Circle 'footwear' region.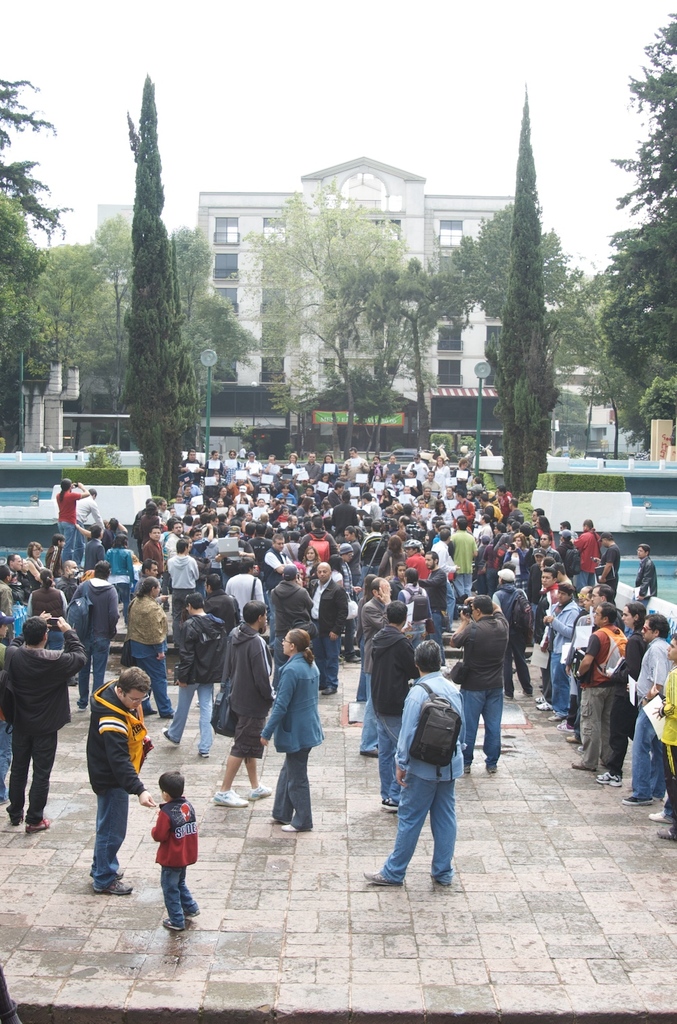
Region: Rect(537, 712, 565, 726).
